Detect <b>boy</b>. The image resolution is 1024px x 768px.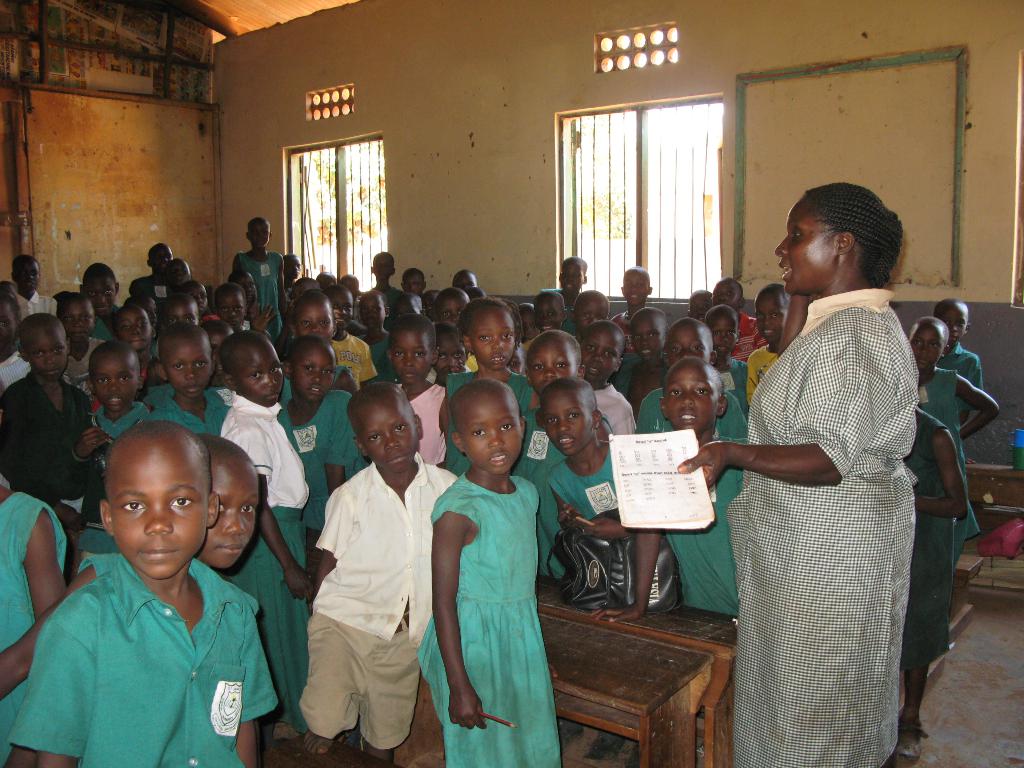
Rect(643, 321, 743, 439).
